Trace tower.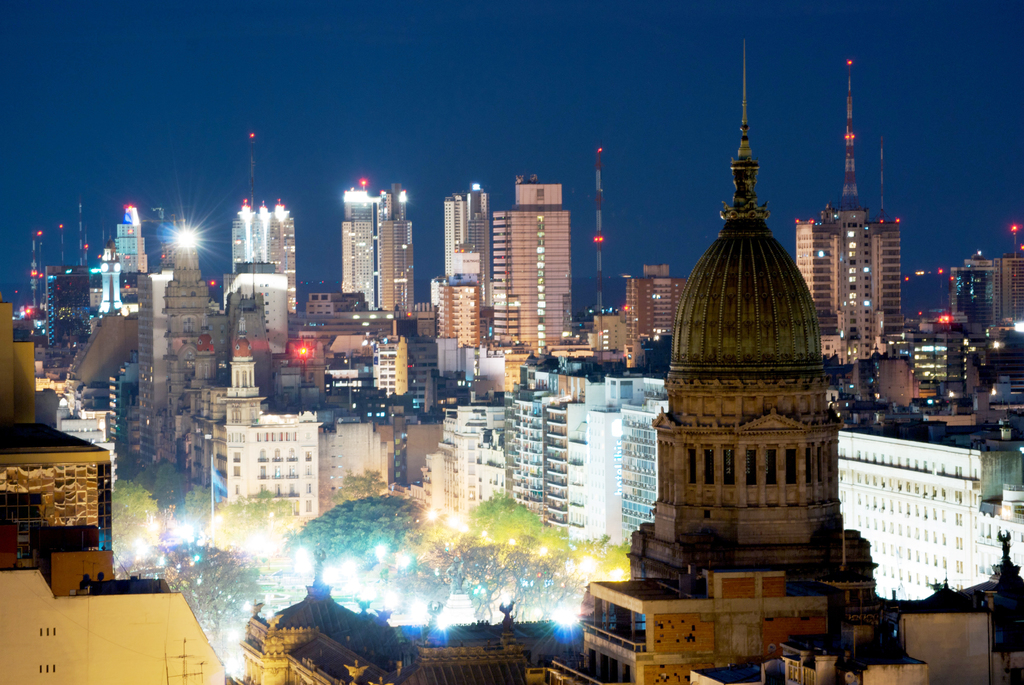
Traced to <region>143, 252, 215, 456</region>.
